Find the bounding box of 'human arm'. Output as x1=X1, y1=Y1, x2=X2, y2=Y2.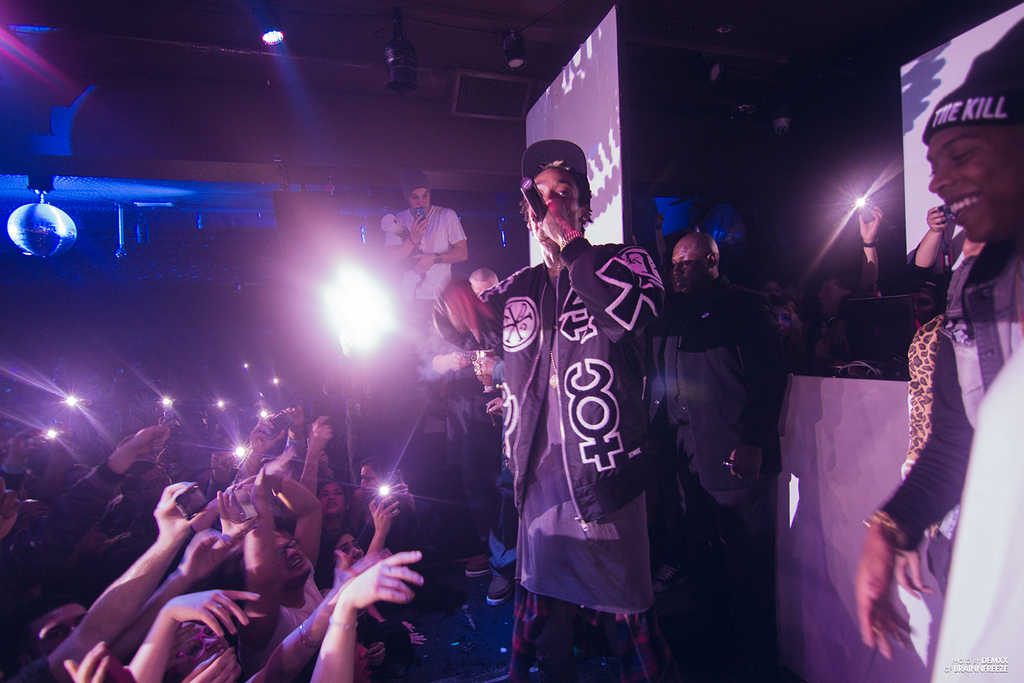
x1=854, y1=321, x2=976, y2=656.
